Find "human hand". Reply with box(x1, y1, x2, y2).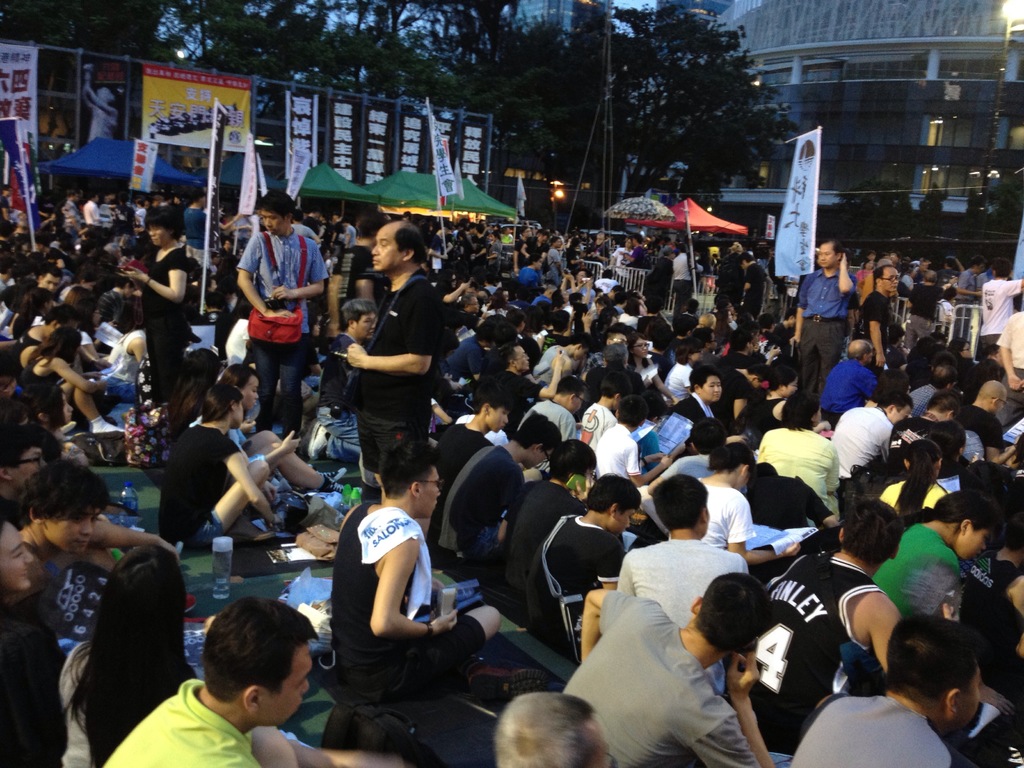
box(269, 285, 293, 303).
